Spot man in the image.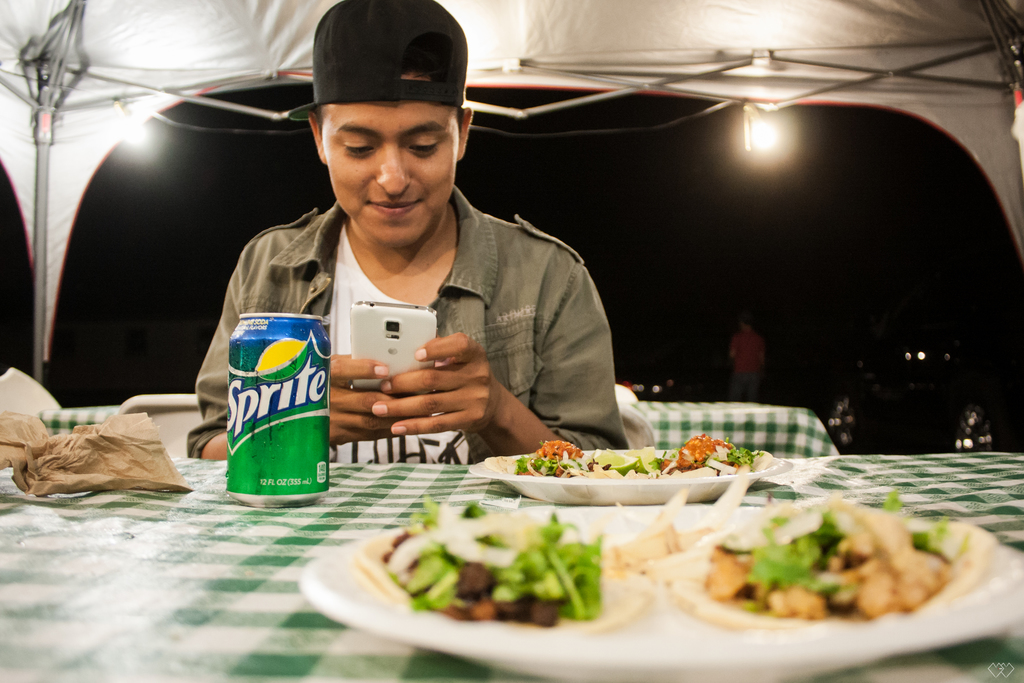
man found at 184:0:631:465.
